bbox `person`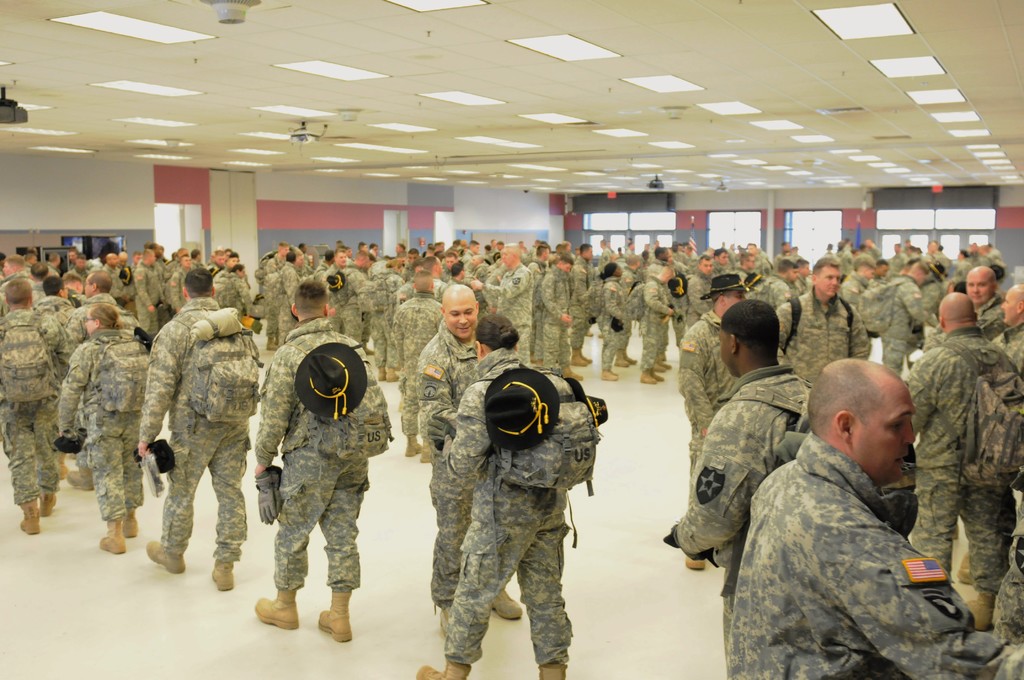
rect(139, 269, 265, 592)
